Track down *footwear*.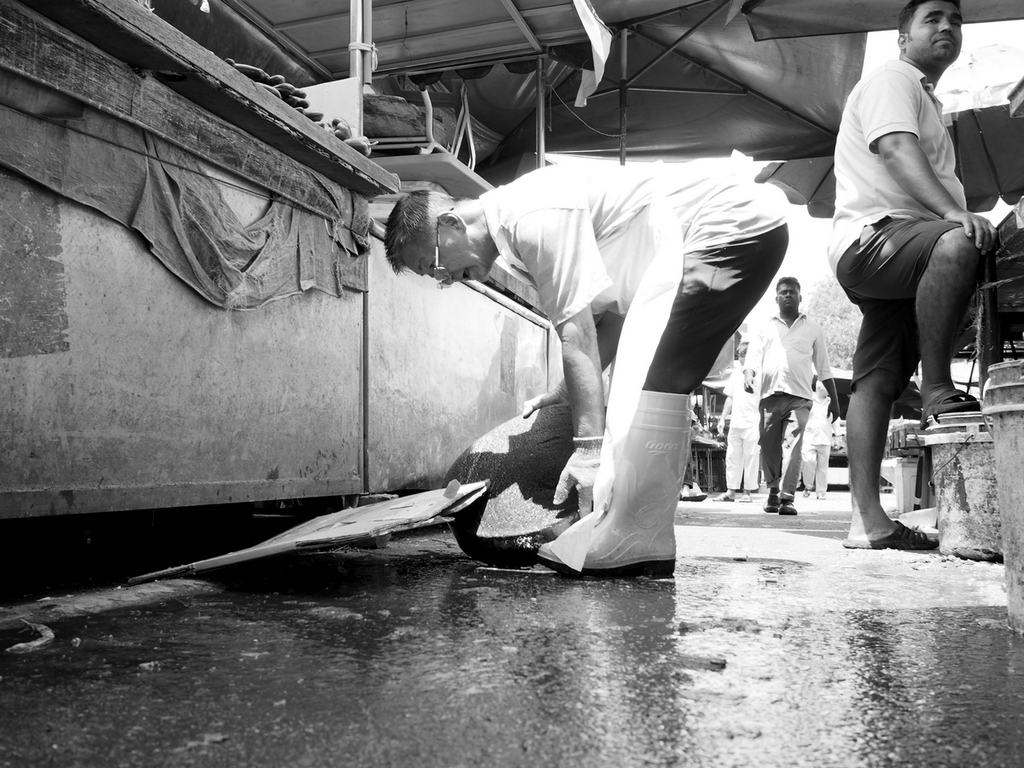
Tracked to l=694, t=483, r=705, b=497.
